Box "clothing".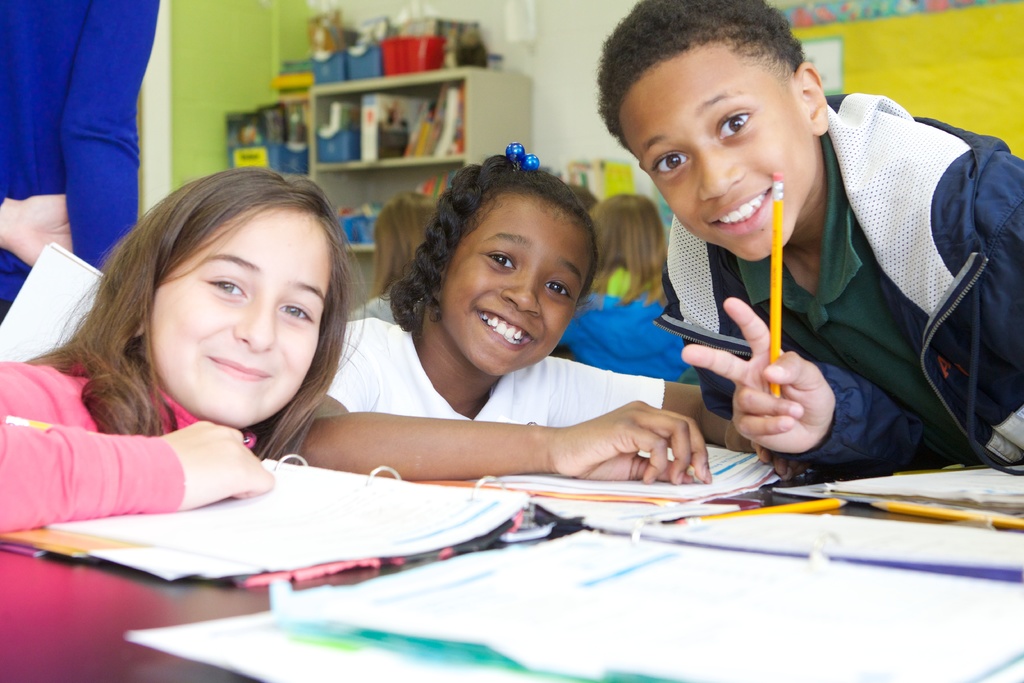
BBox(653, 89, 1023, 482).
